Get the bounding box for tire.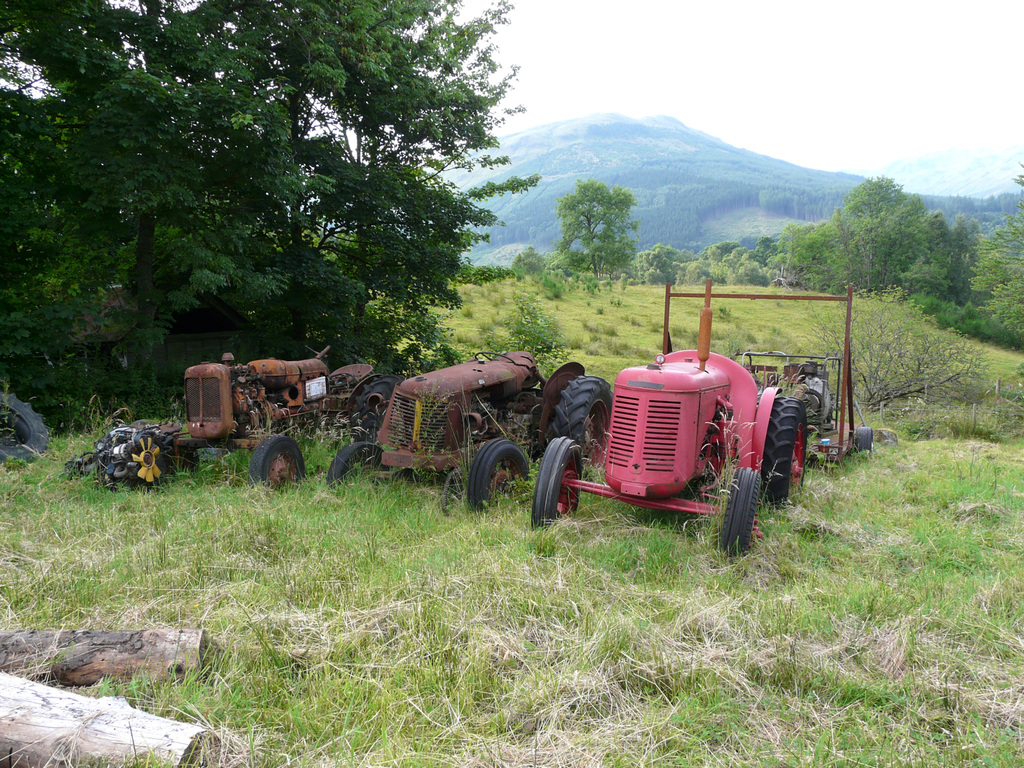
select_region(163, 437, 199, 485).
